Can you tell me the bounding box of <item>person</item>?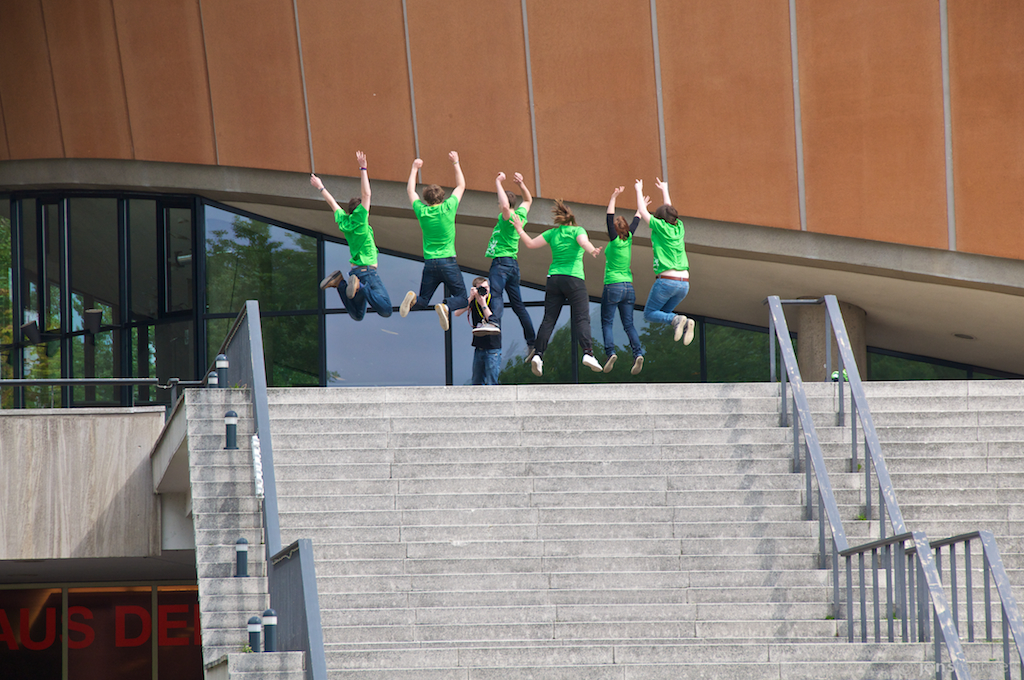
[left=599, top=182, right=651, bottom=373].
